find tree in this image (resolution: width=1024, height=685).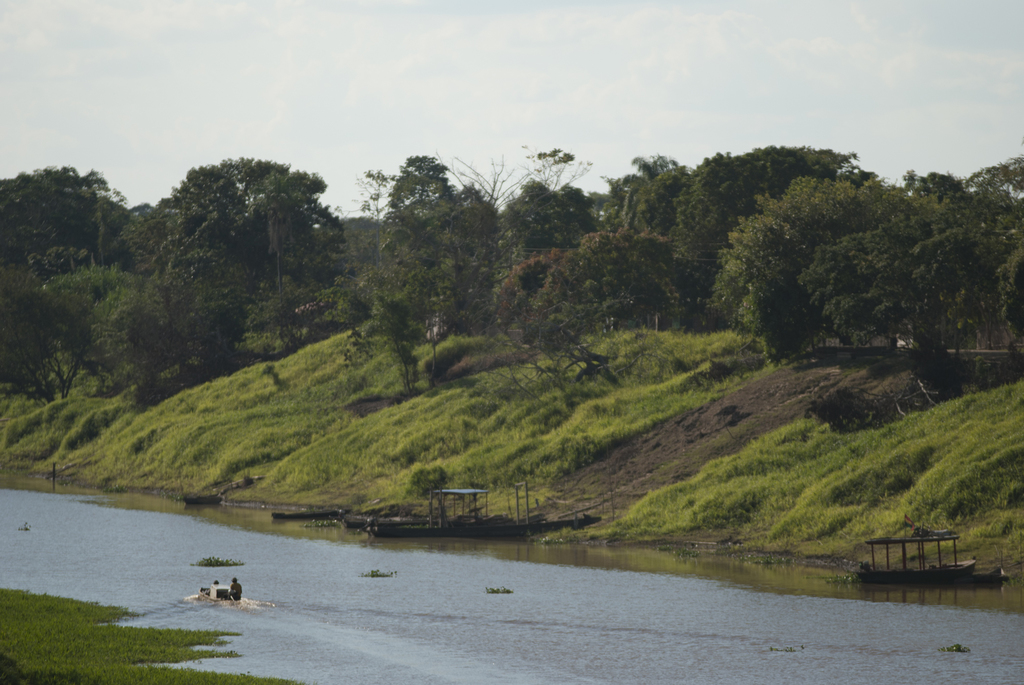
l=630, t=150, r=689, b=251.
